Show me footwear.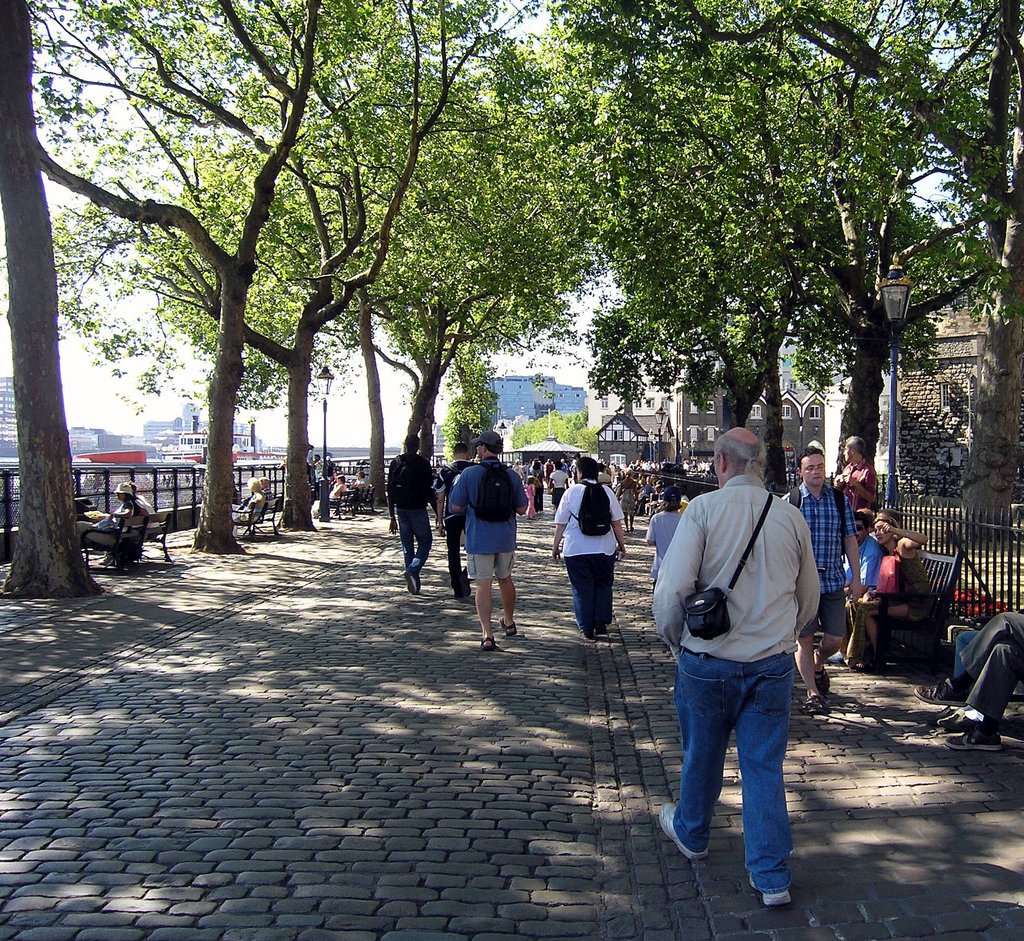
footwear is here: [943, 728, 1000, 752].
